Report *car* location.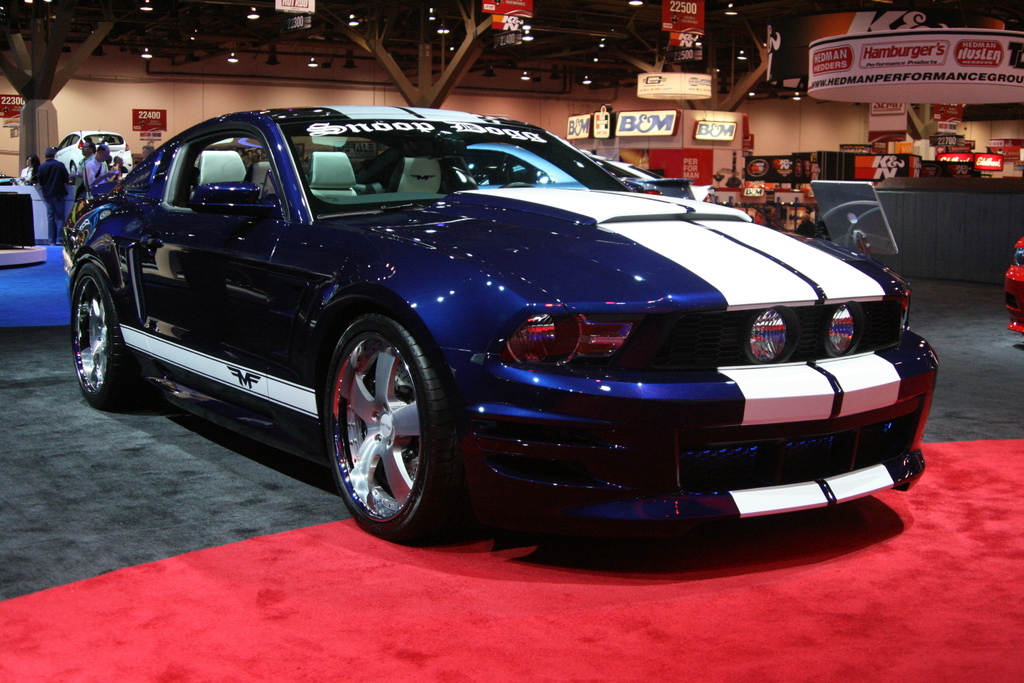
Report: pyautogui.locateOnScreen(56, 128, 132, 173).
